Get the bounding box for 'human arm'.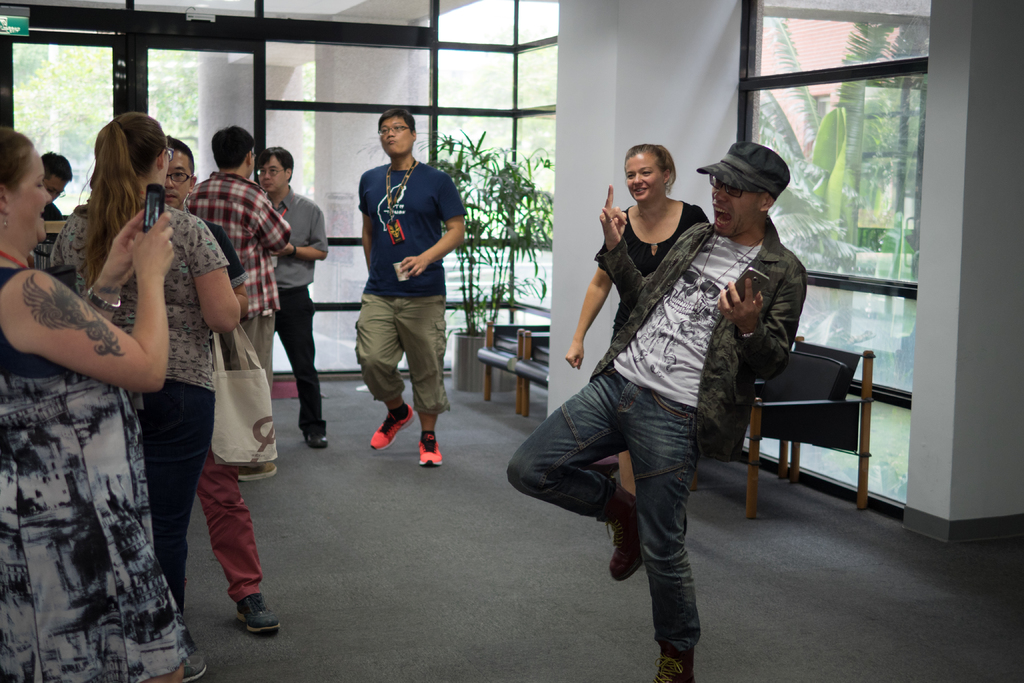
bbox=[566, 247, 614, 367].
